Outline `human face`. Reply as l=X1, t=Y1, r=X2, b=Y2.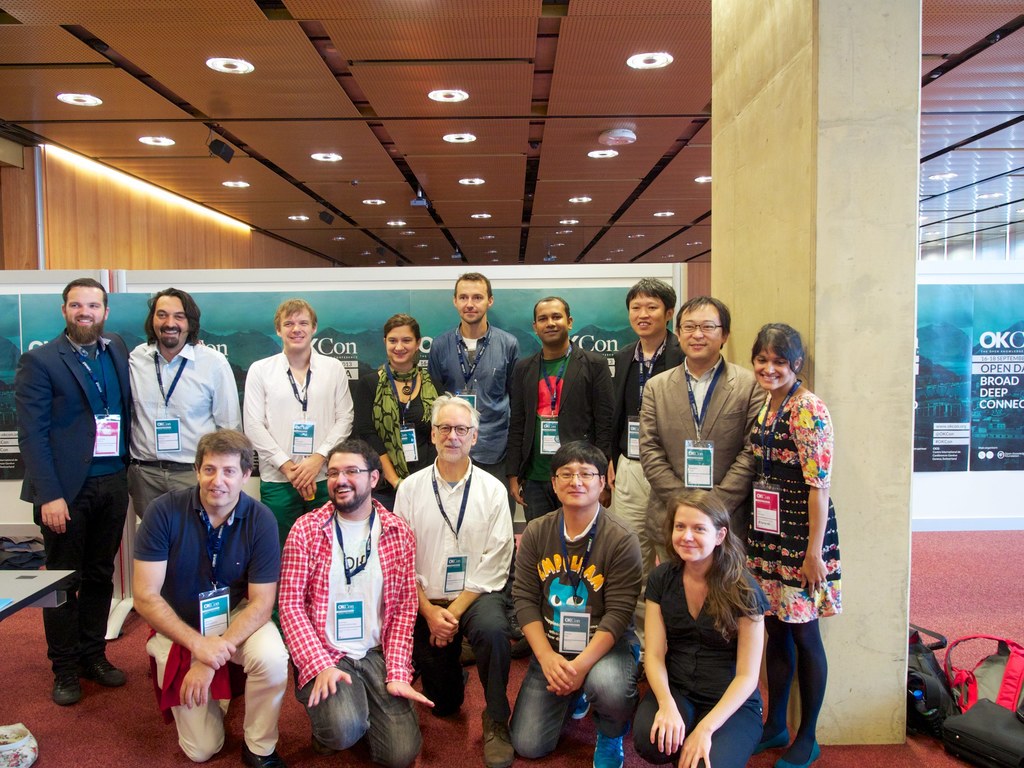
l=752, t=352, r=792, b=388.
